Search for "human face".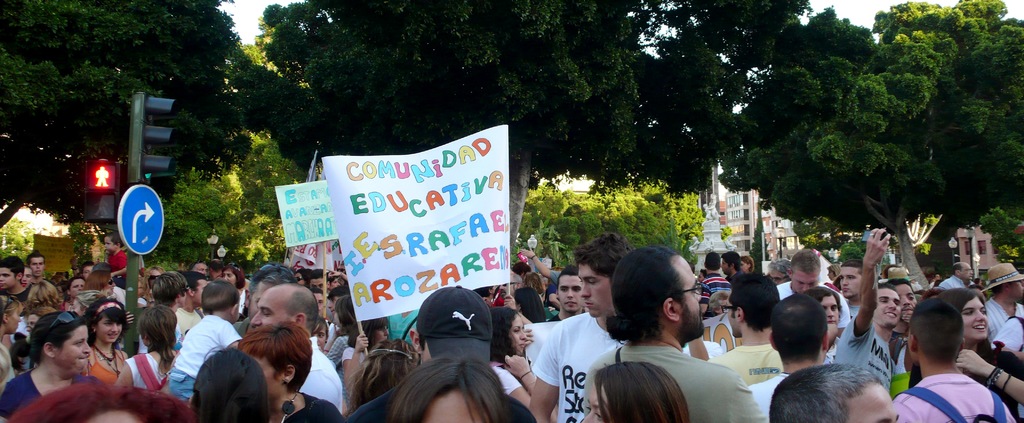
Found at region(582, 385, 605, 420).
